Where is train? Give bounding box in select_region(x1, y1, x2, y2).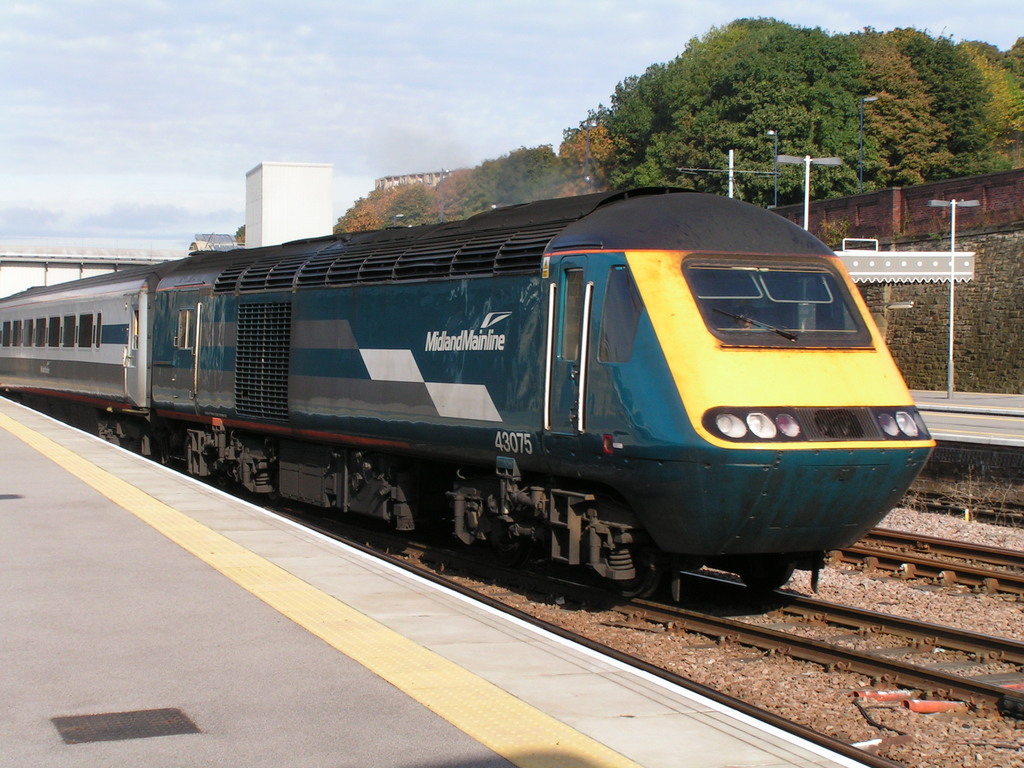
select_region(0, 185, 938, 600).
